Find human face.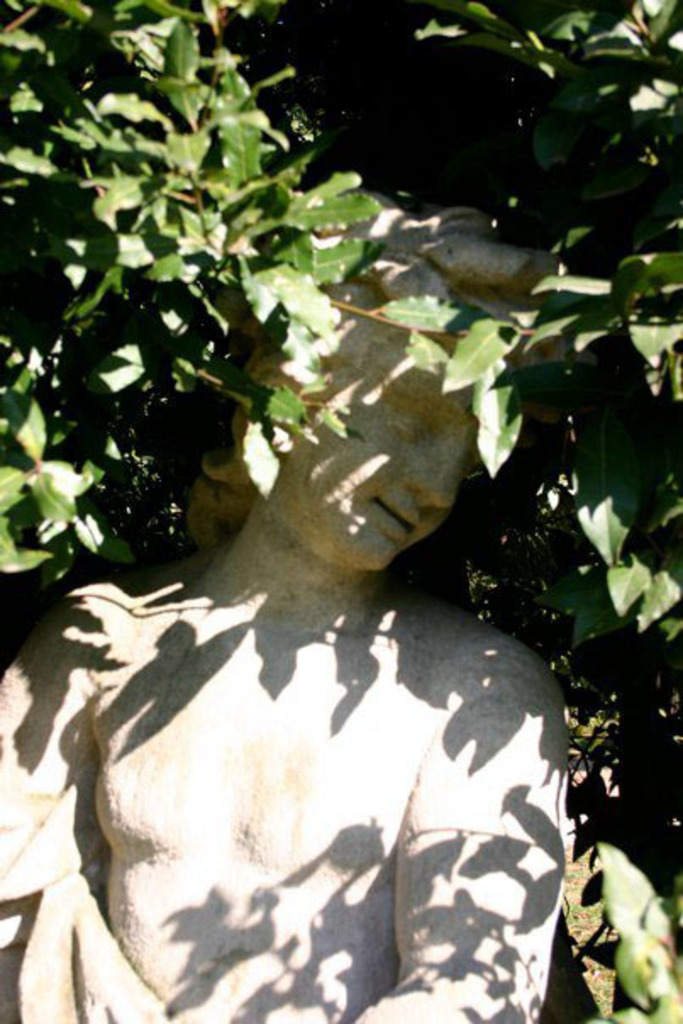
292, 353, 475, 570.
